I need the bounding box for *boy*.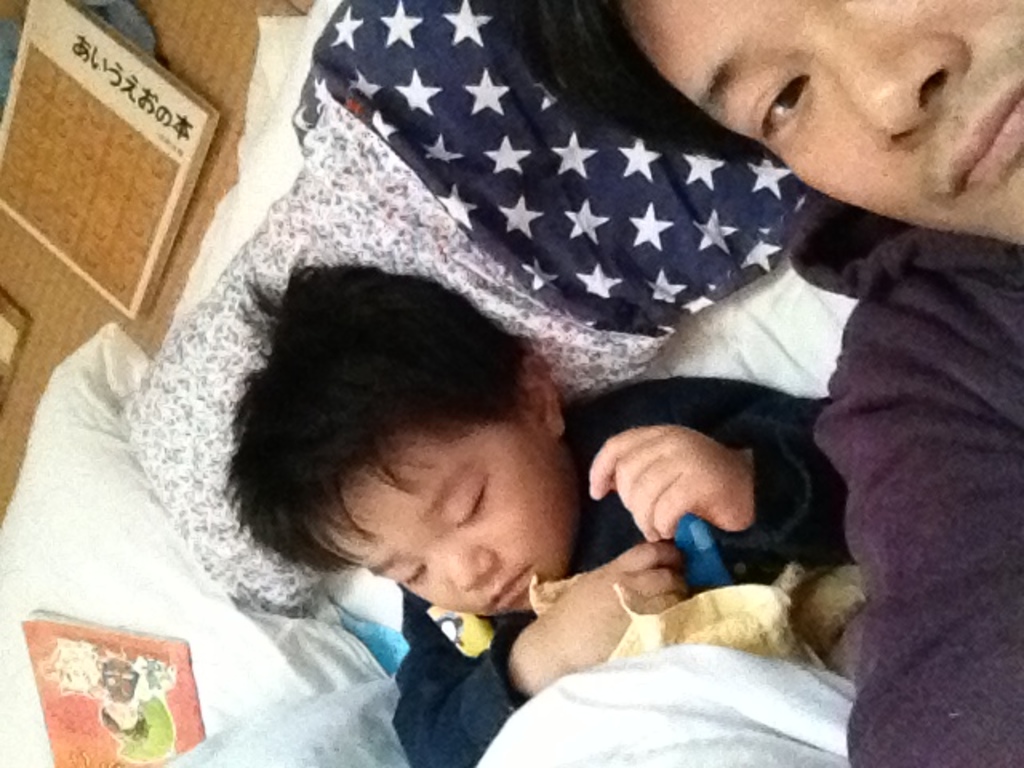
Here it is: 206/277/870/766.
